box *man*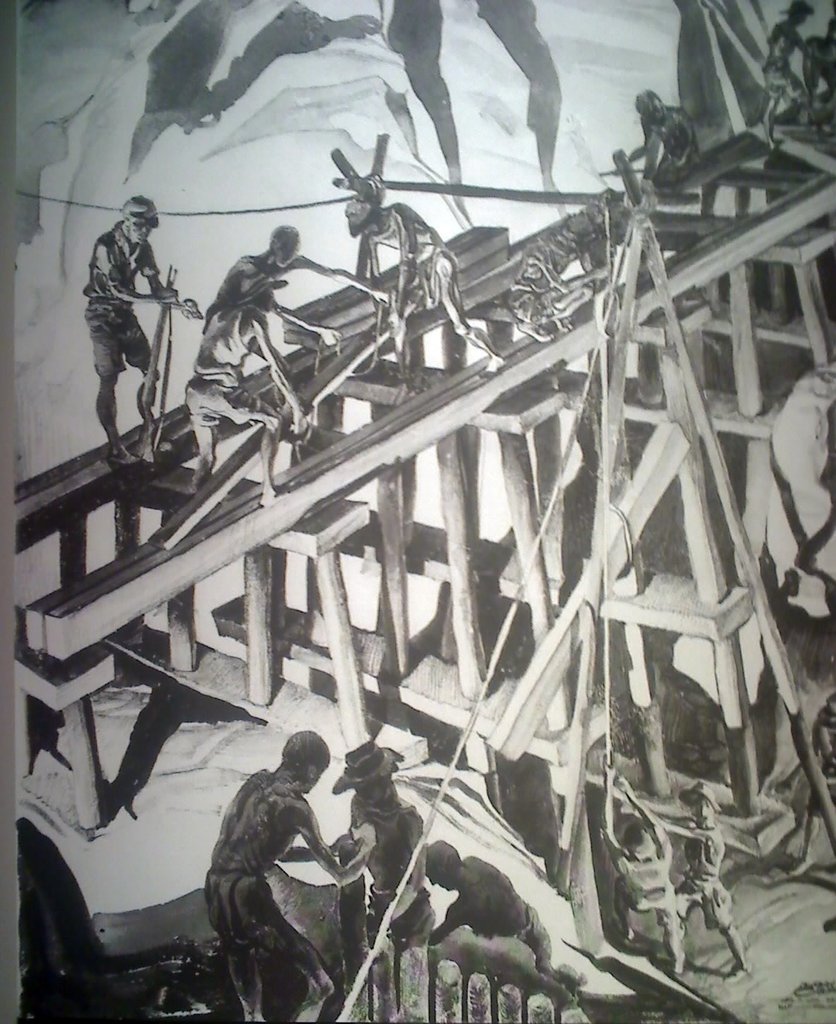
{"x1": 334, "y1": 737, "x2": 440, "y2": 955}
